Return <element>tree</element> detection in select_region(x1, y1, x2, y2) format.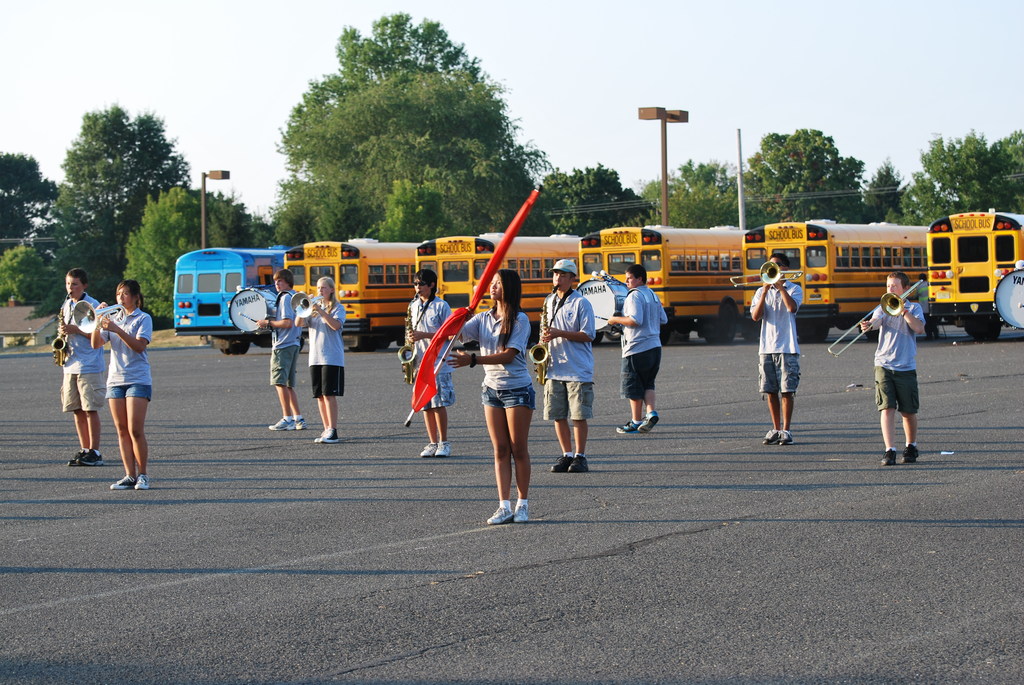
select_region(373, 177, 472, 247).
